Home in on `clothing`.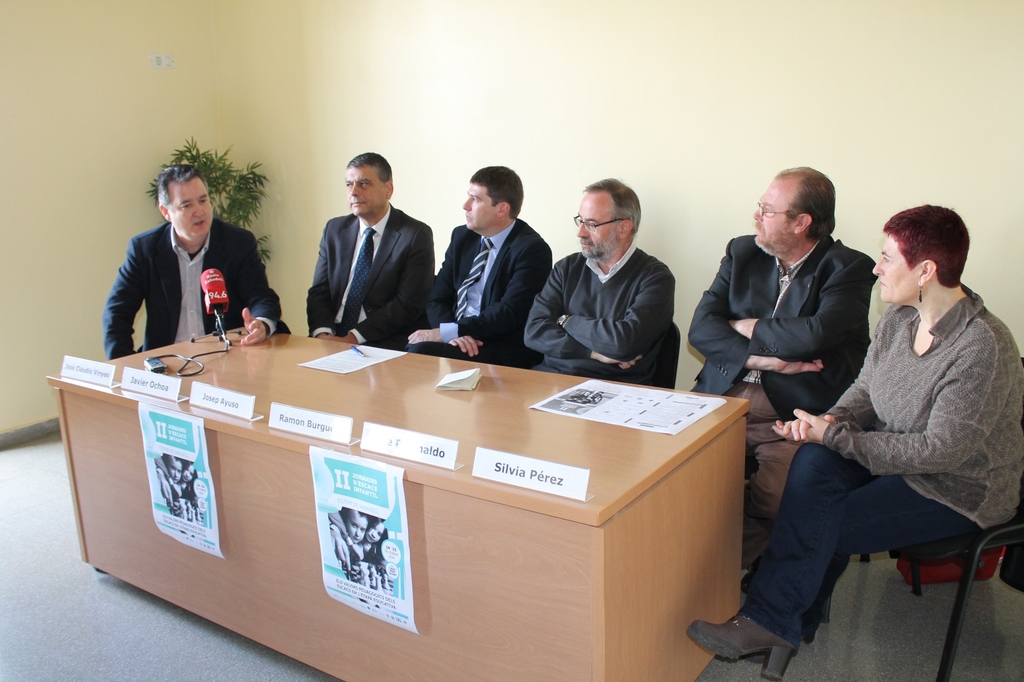
Homed in at (x1=689, y1=234, x2=878, y2=445).
